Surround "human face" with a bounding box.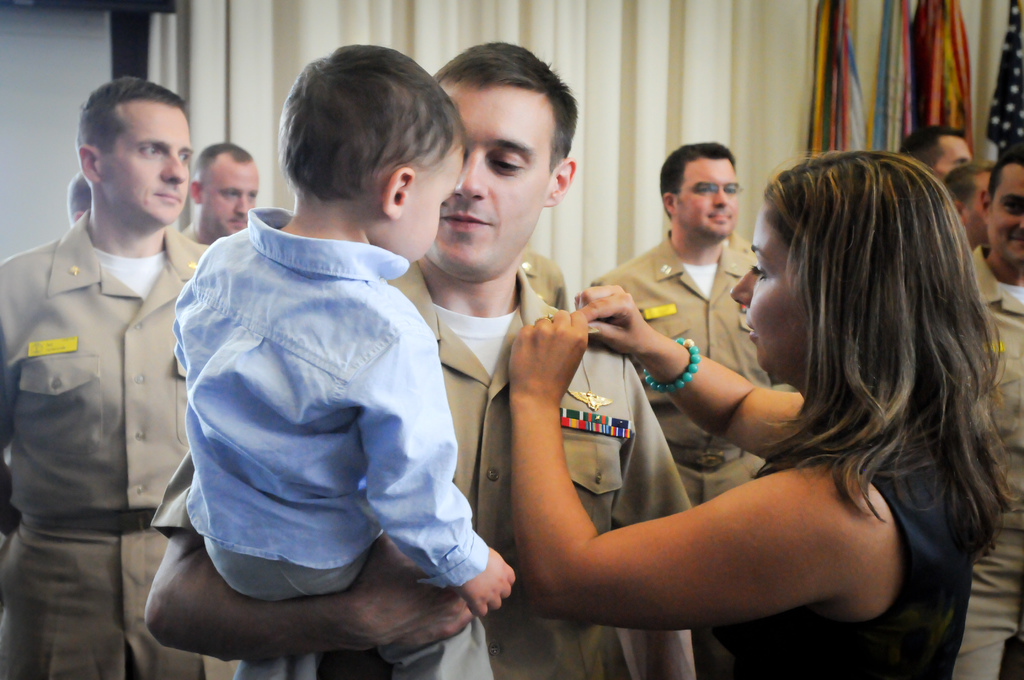
locate(109, 108, 193, 222).
